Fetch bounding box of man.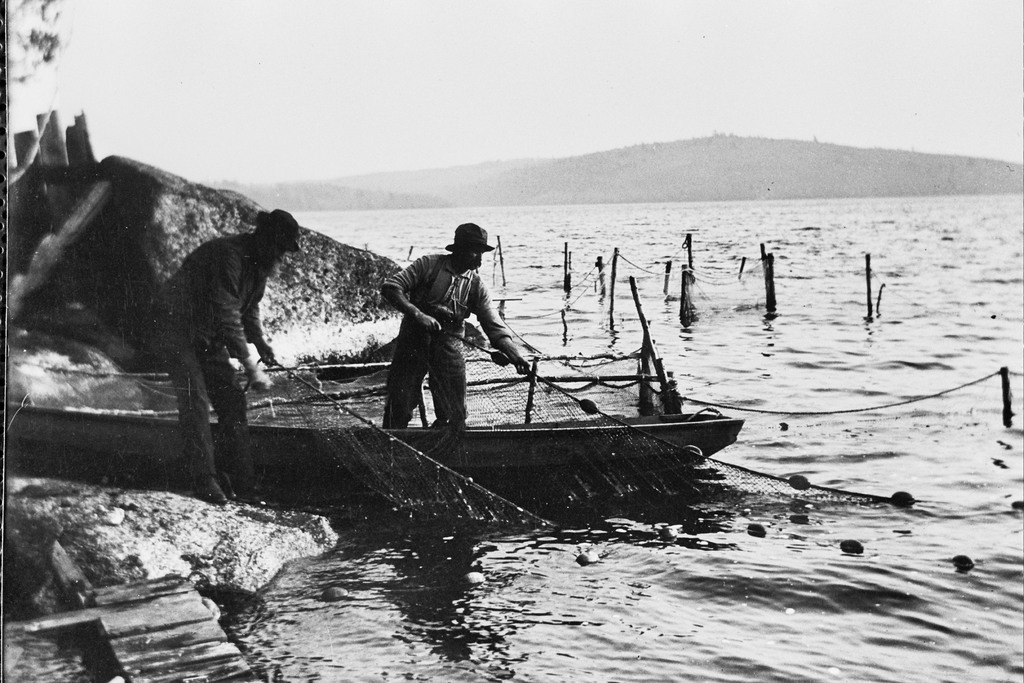
Bbox: (380,222,539,442).
